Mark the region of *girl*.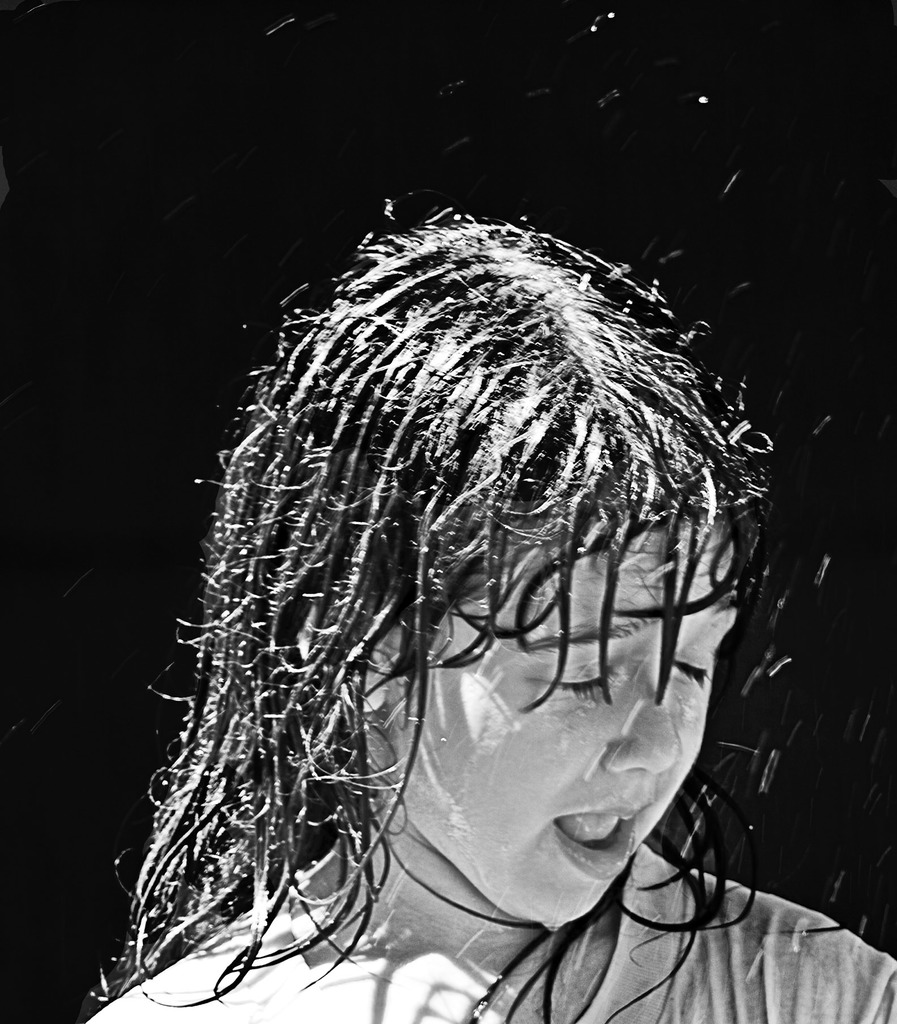
Region: box=[76, 195, 896, 1023].
